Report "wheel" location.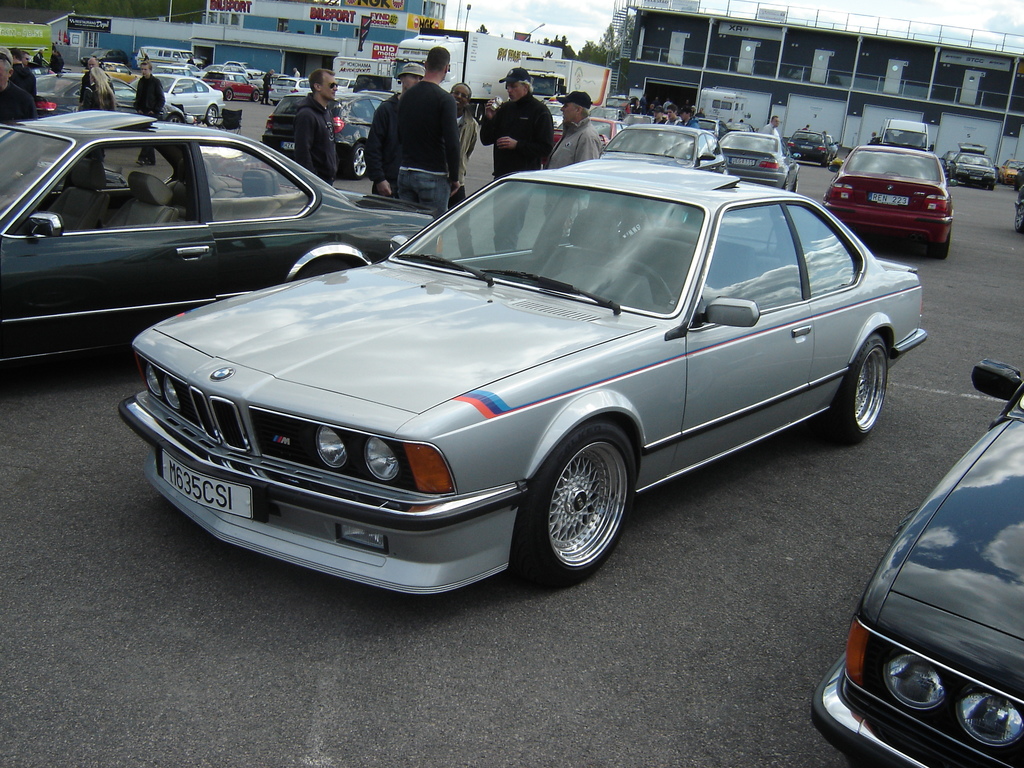
Report: box(611, 255, 677, 299).
